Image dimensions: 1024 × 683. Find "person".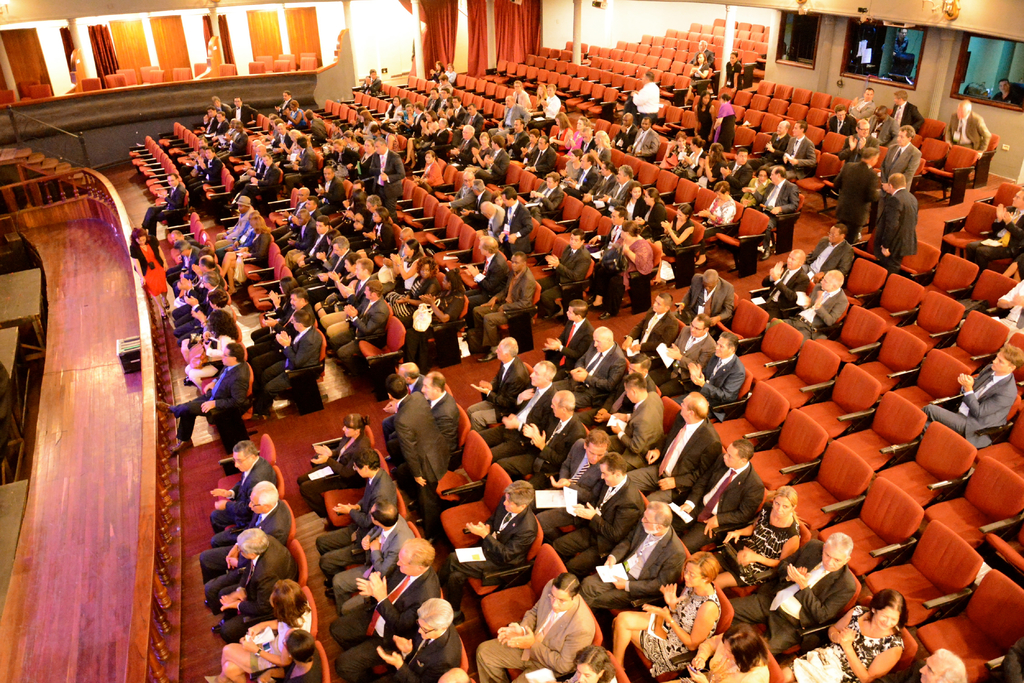
<bbox>681, 625, 760, 682</bbox>.
